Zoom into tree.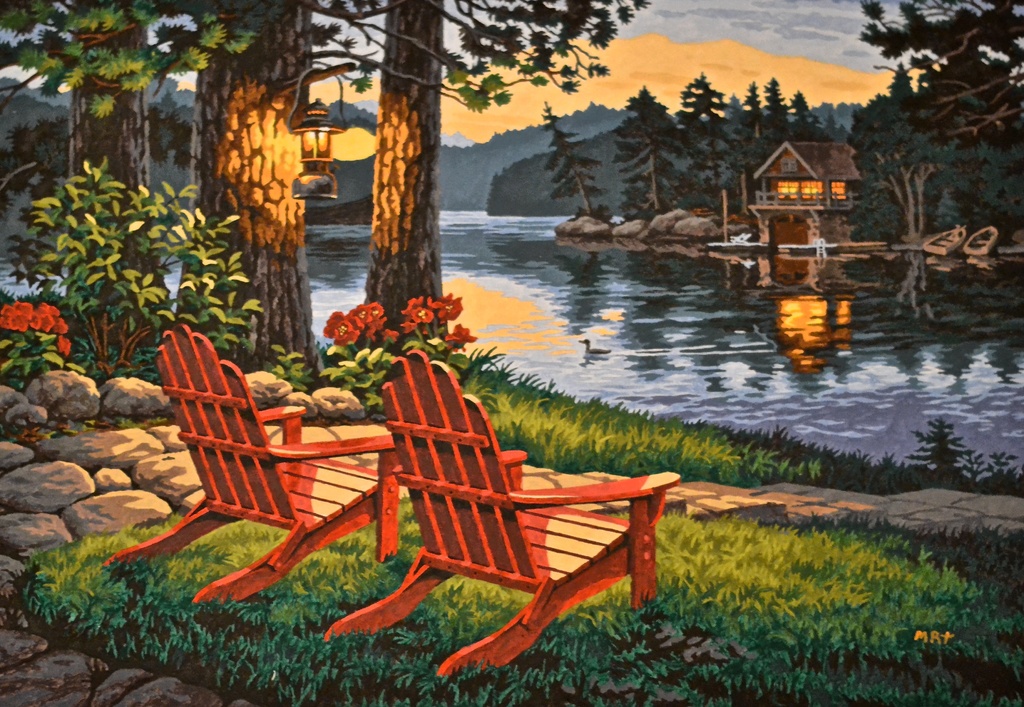
Zoom target: (19, 0, 173, 350).
